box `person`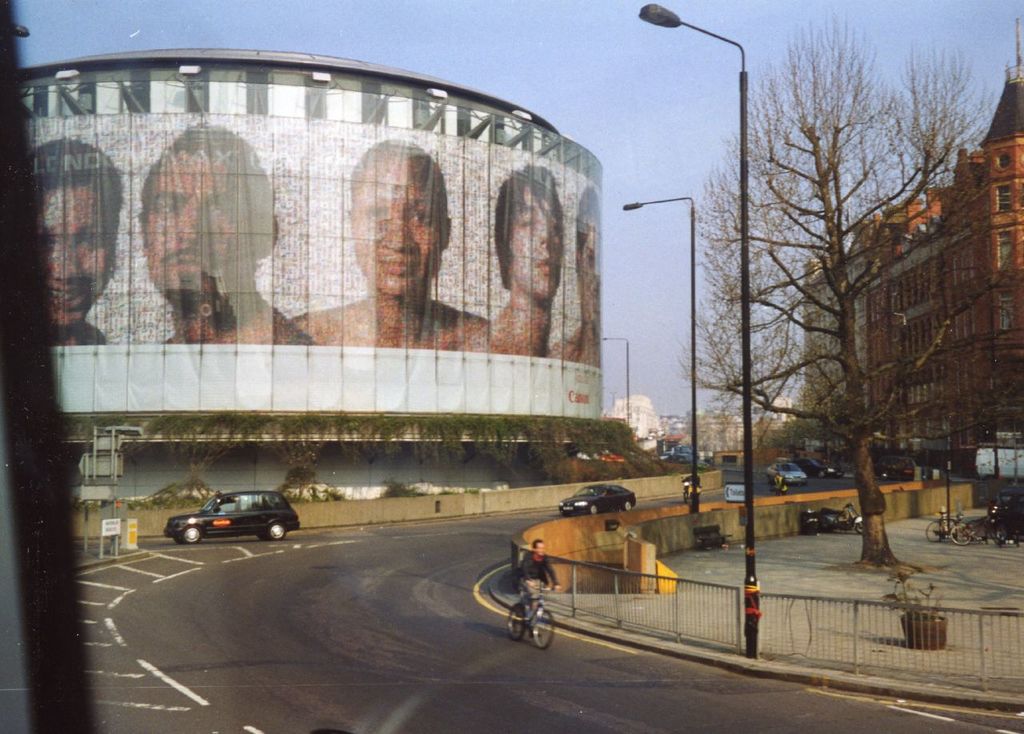
[134,119,318,350]
